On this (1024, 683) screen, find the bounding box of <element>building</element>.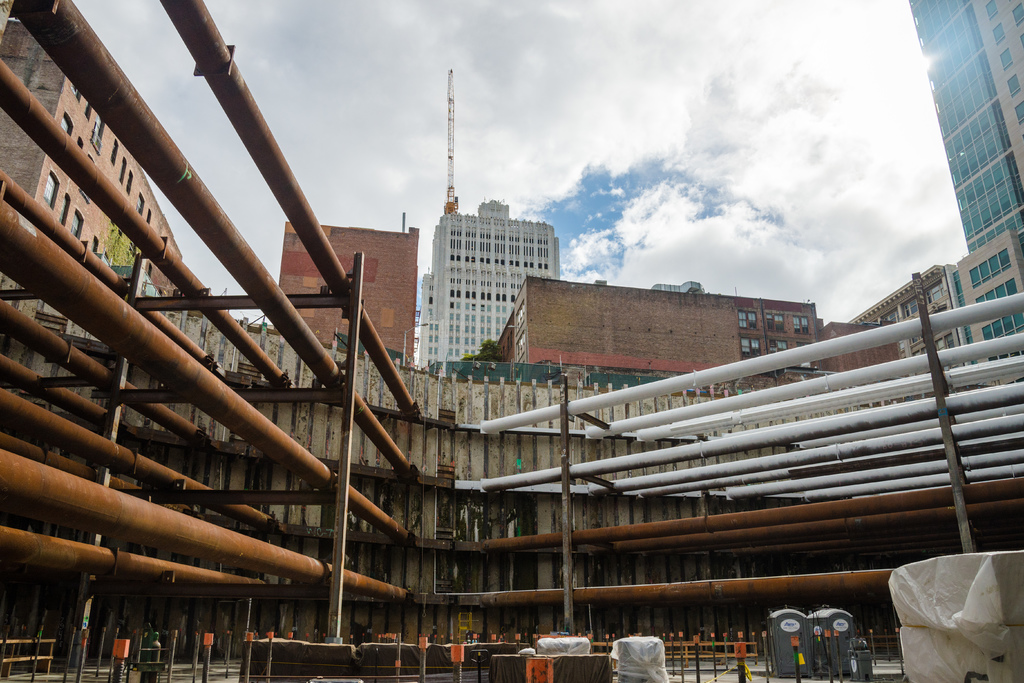
Bounding box: crop(497, 280, 835, 382).
